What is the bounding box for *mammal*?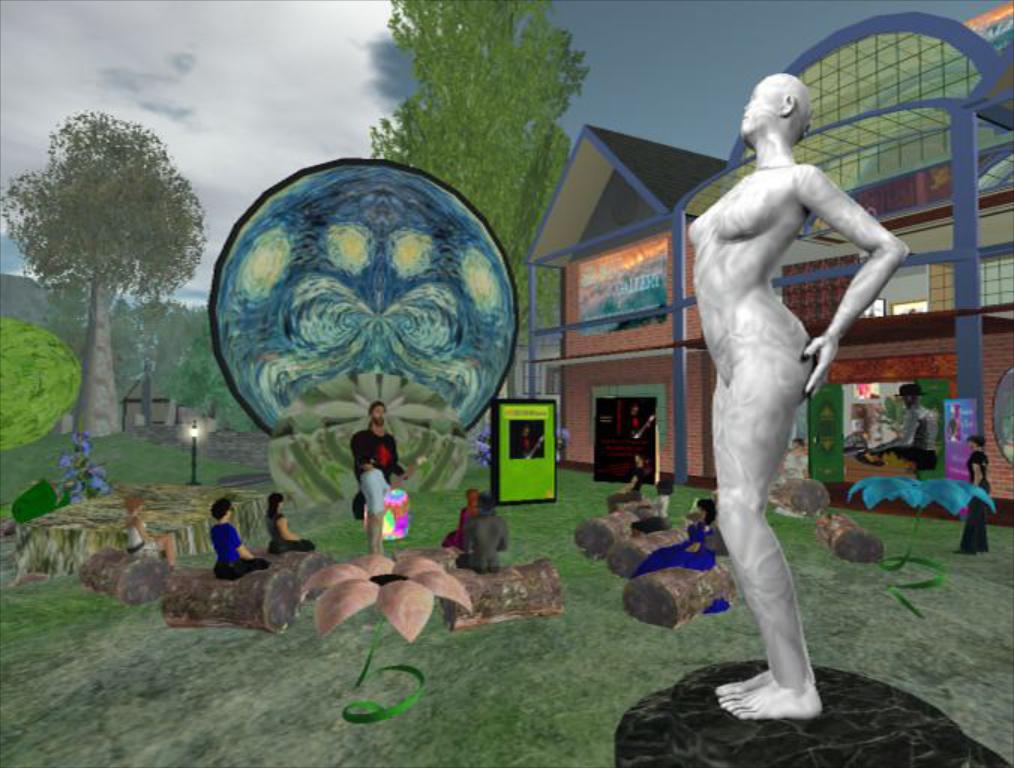
region(609, 445, 664, 507).
